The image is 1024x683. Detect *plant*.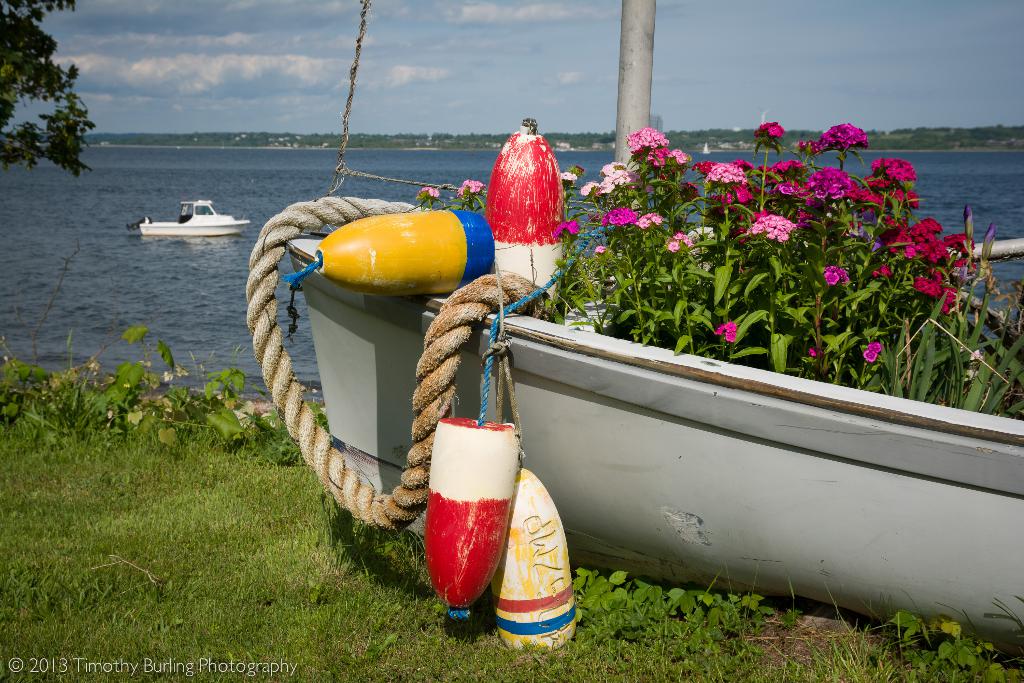
Detection: 452/174/484/214.
